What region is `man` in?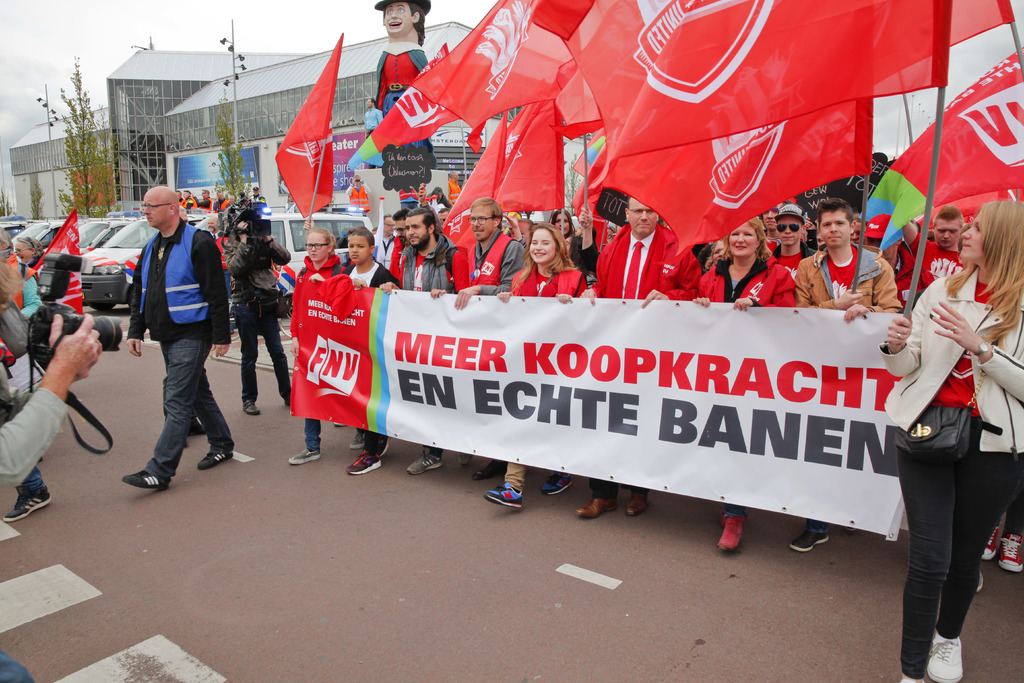
181, 190, 198, 208.
